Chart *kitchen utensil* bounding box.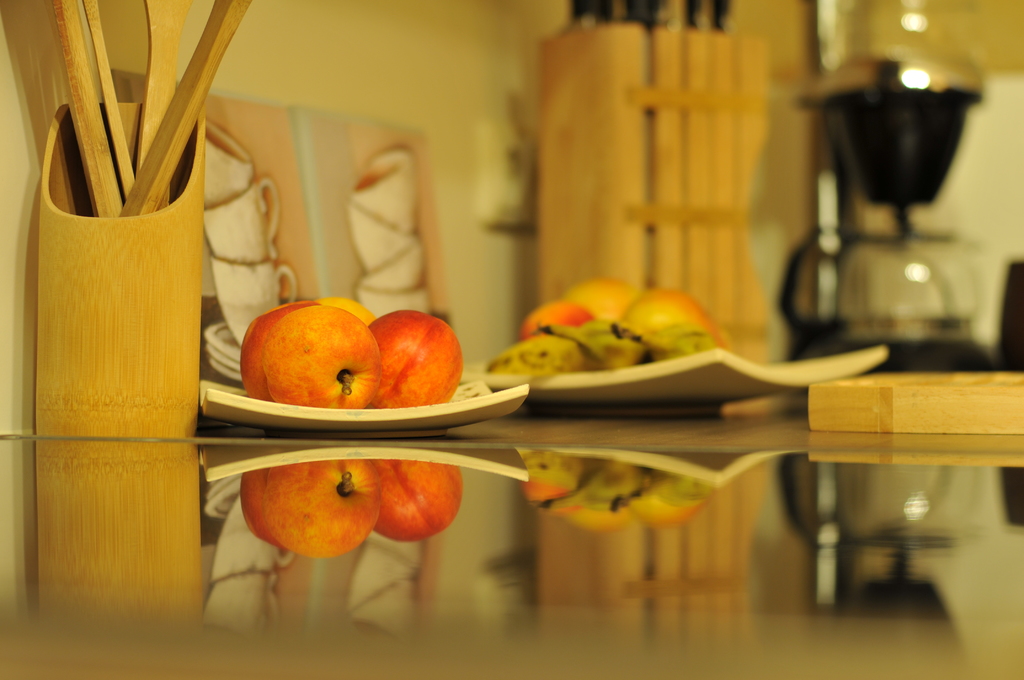
Charted: [134, 0, 191, 205].
